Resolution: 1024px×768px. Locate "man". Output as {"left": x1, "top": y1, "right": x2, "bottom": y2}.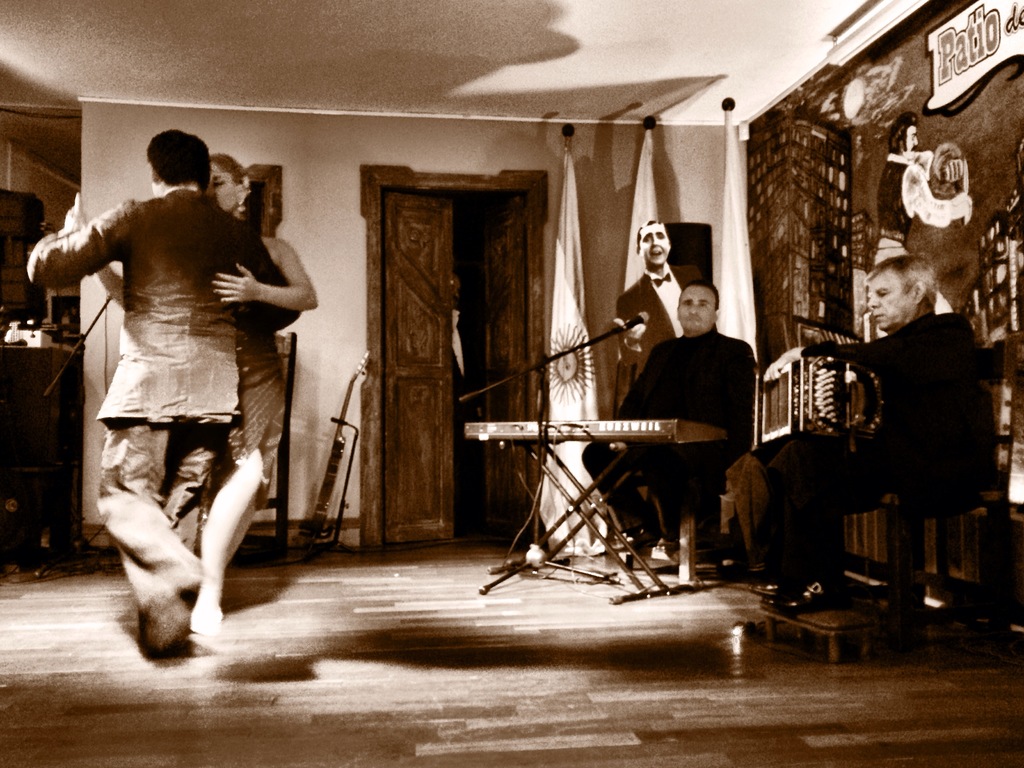
{"left": 763, "top": 253, "right": 981, "bottom": 619}.
